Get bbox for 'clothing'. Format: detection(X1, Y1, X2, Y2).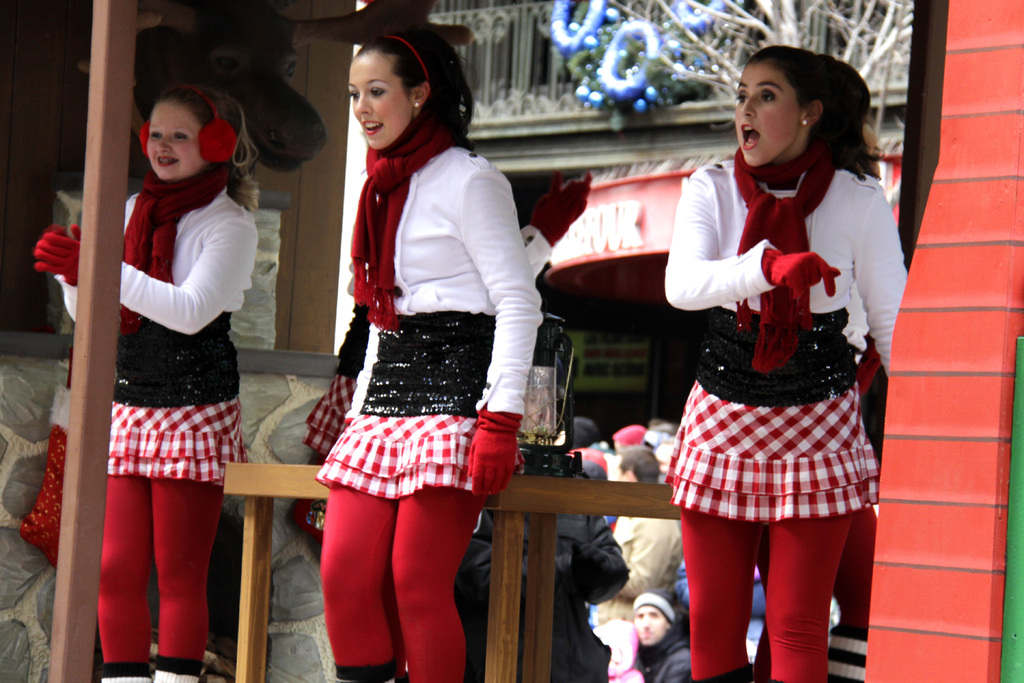
detection(664, 150, 908, 682).
